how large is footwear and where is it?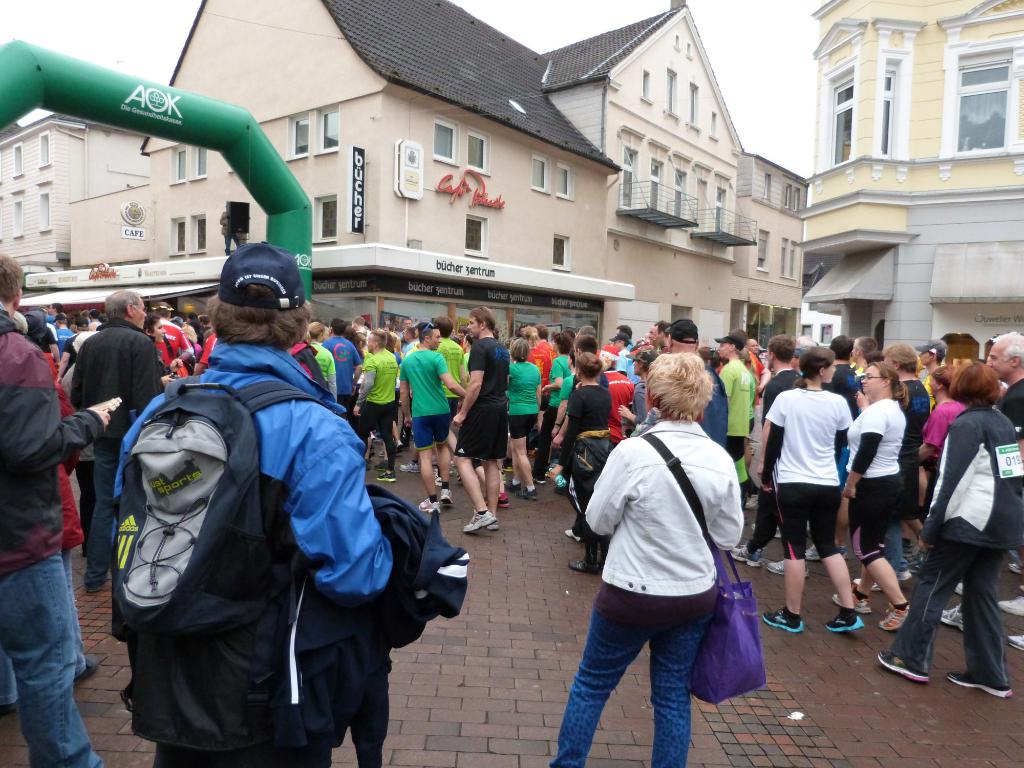
Bounding box: x1=732, y1=544, x2=764, y2=566.
